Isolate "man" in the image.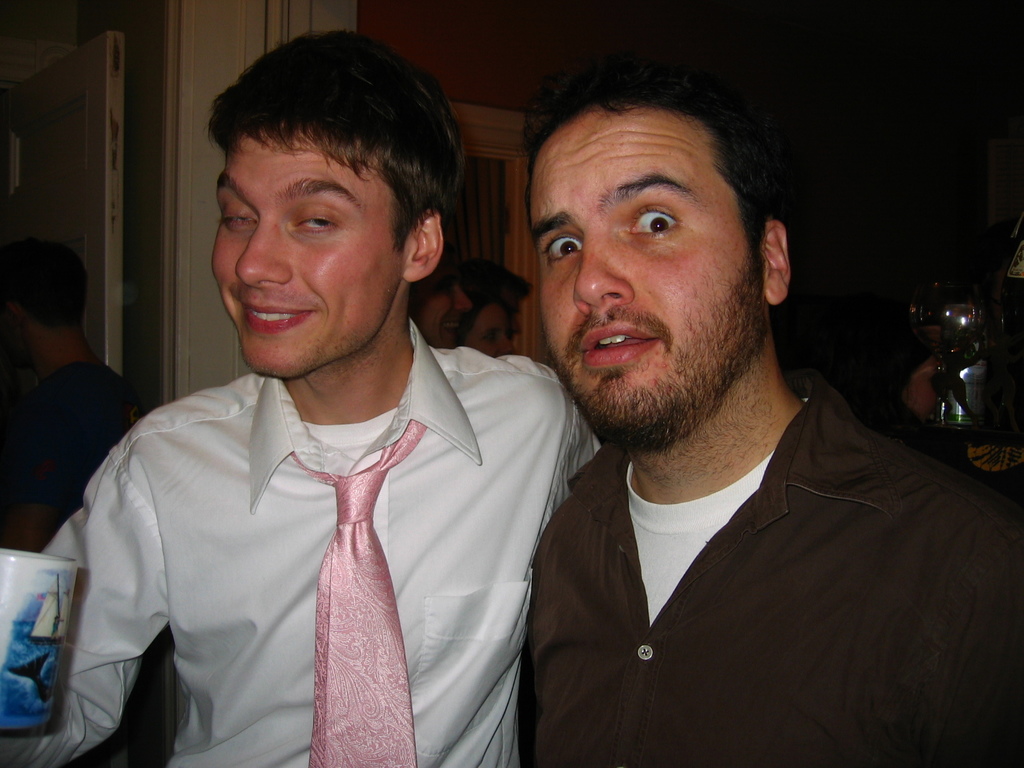
Isolated region: [0,29,606,767].
